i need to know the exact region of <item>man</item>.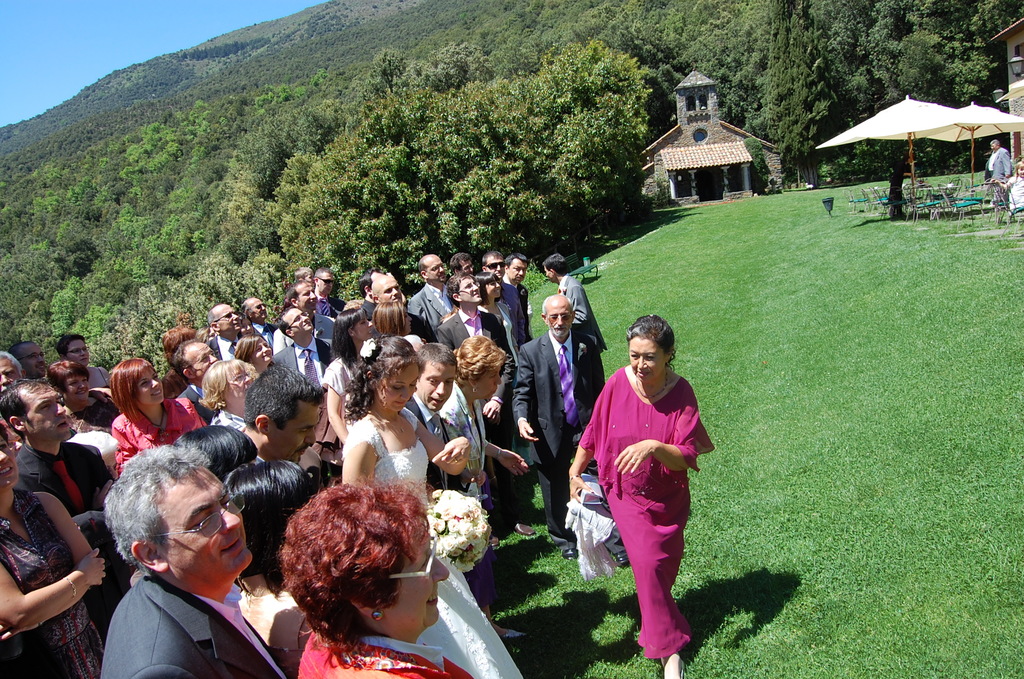
Region: (205,299,252,353).
